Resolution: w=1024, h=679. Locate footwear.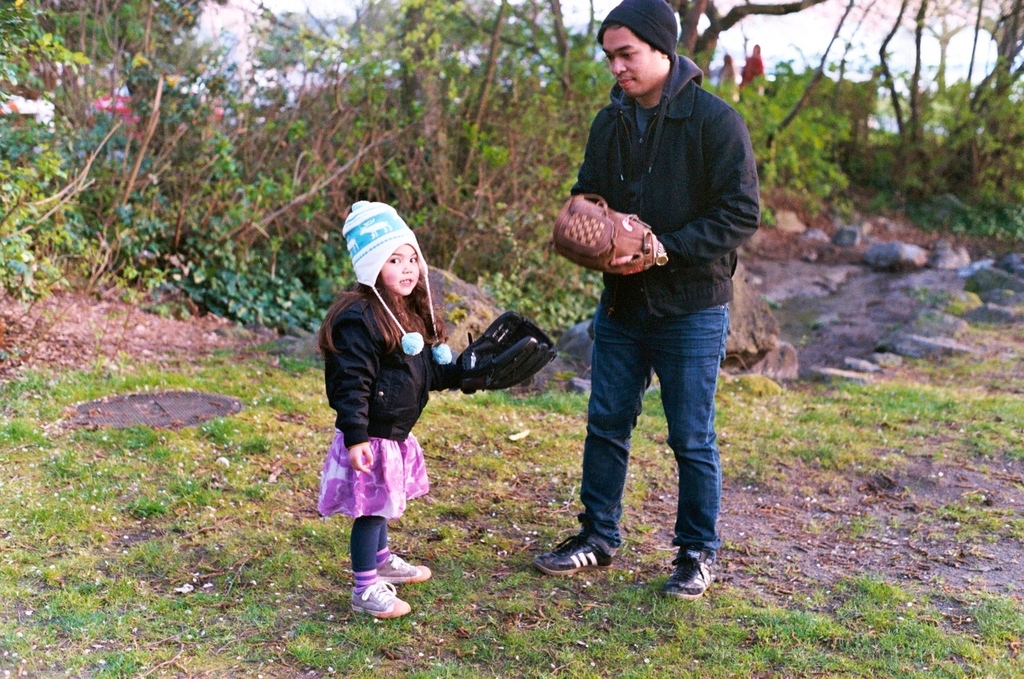
{"left": 532, "top": 529, "right": 616, "bottom": 580}.
